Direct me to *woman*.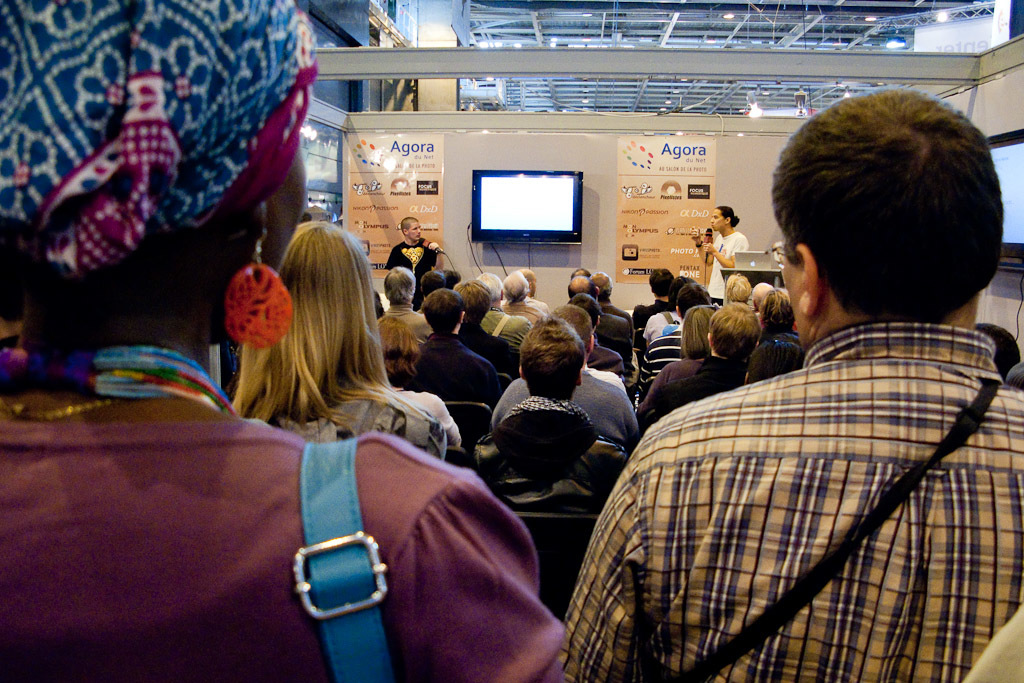
Direction: BBox(376, 319, 430, 387).
